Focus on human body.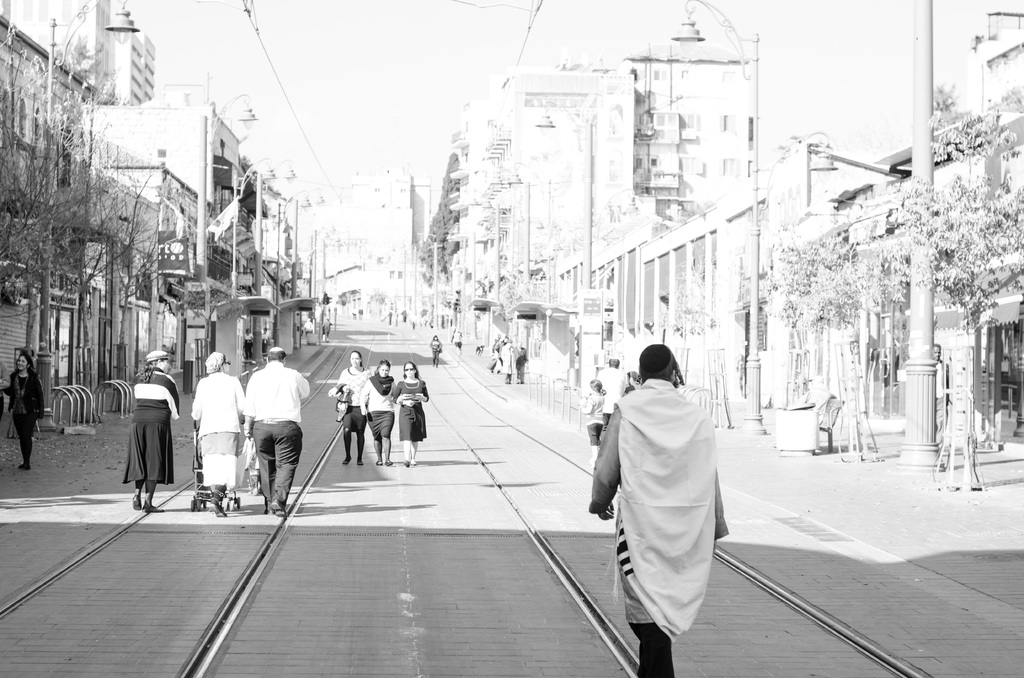
Focused at region(186, 370, 244, 512).
